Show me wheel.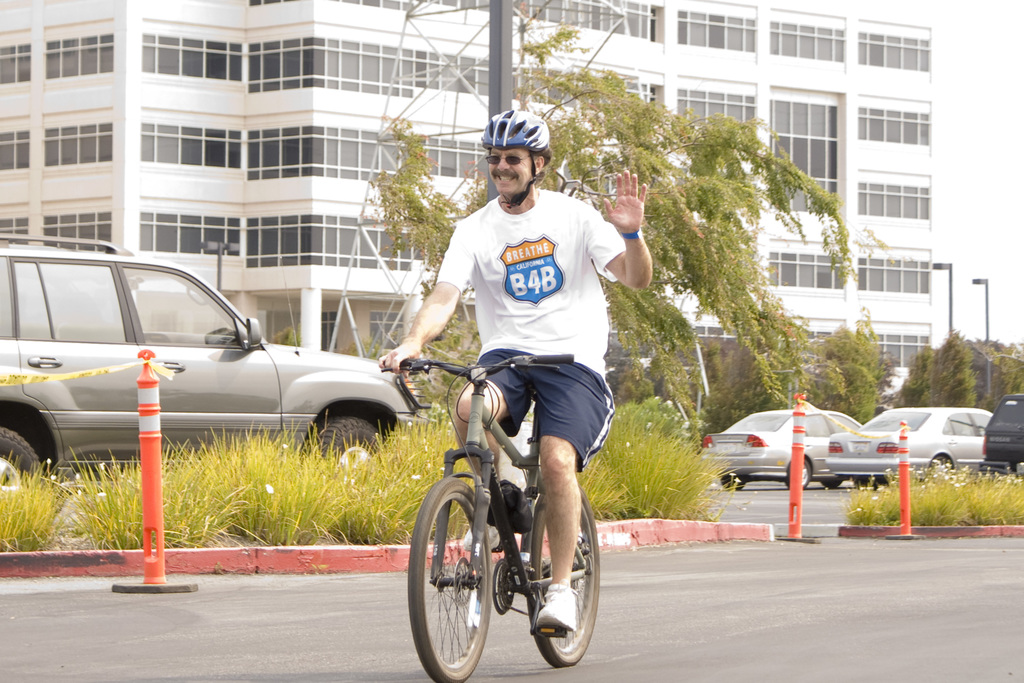
wheel is here: x1=819 y1=481 x2=843 y2=488.
